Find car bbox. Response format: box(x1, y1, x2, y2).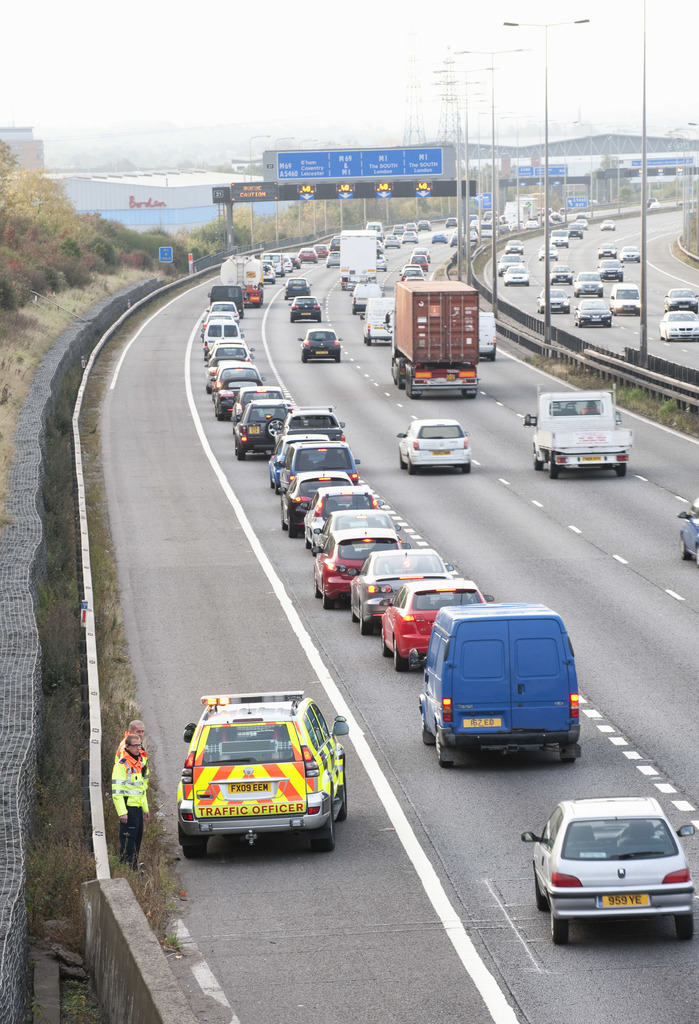
box(301, 318, 342, 362).
